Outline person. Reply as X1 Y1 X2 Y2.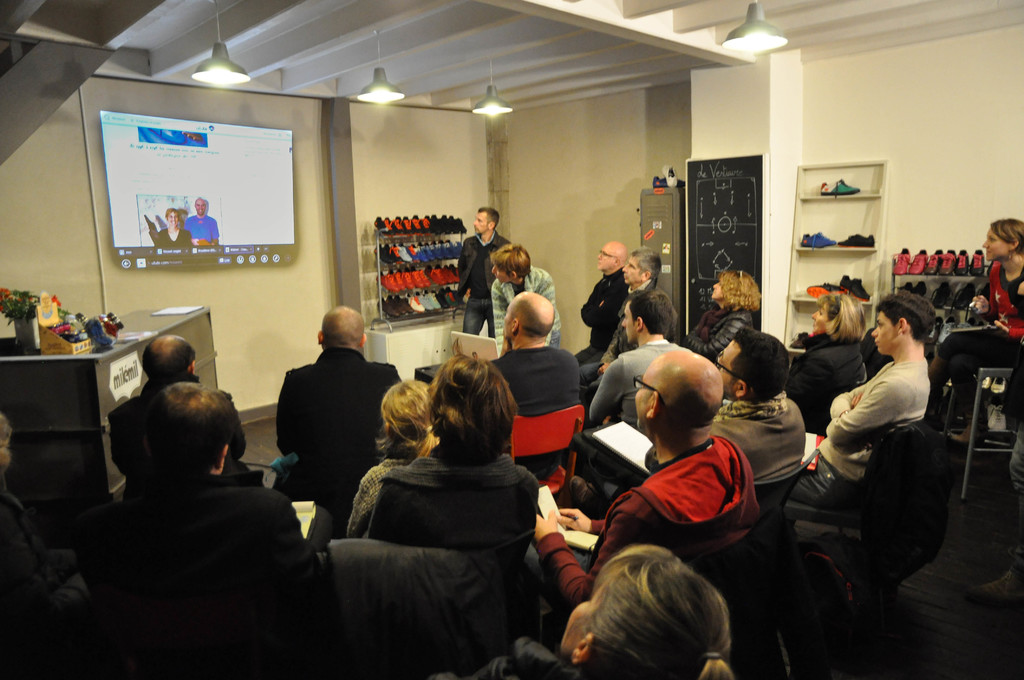
275 309 406 450.
